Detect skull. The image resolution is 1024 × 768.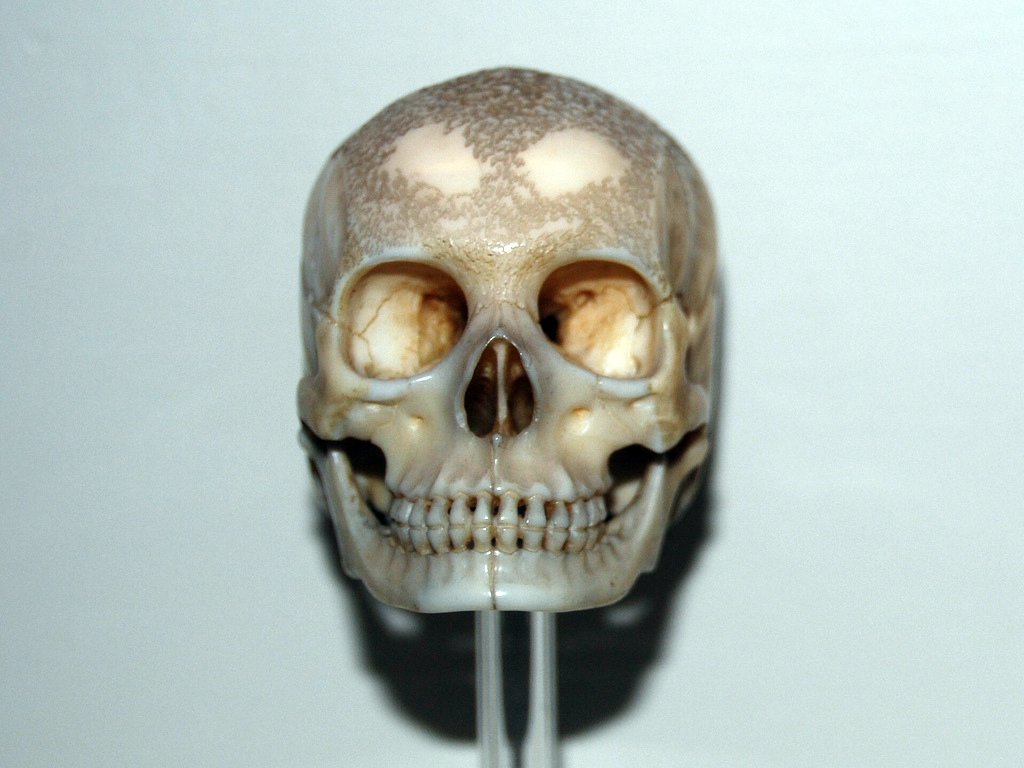
(300, 68, 718, 614).
